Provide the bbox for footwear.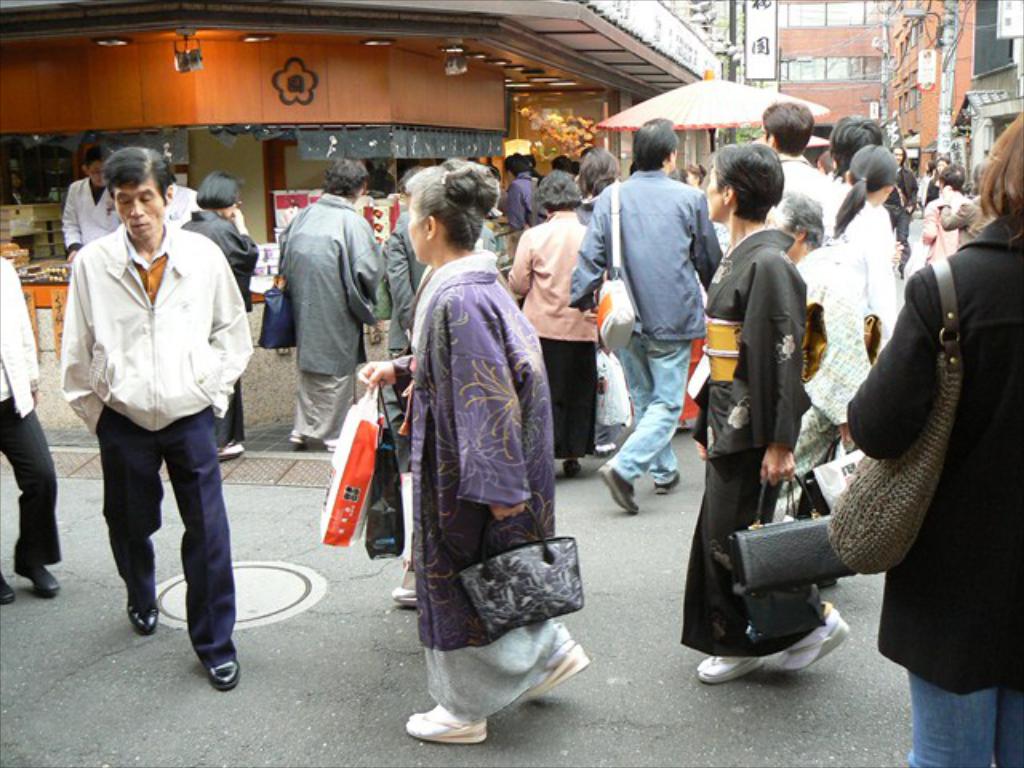
{"x1": 309, "y1": 437, "x2": 323, "y2": 451}.
